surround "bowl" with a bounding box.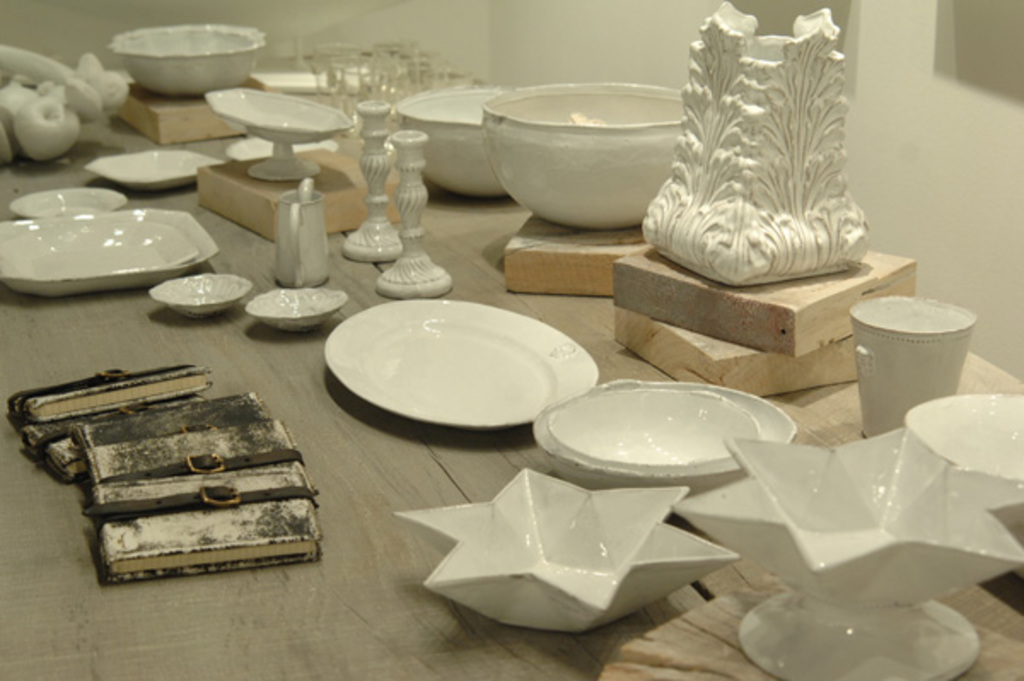
bbox(150, 275, 249, 316).
